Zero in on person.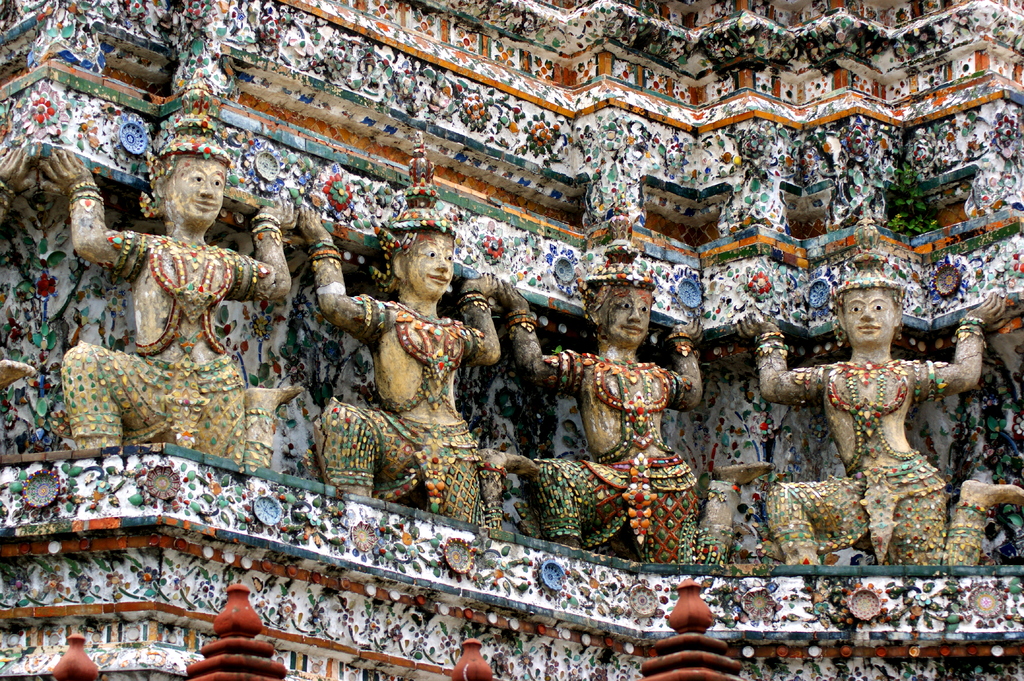
Zeroed in: BBox(88, 135, 273, 485).
